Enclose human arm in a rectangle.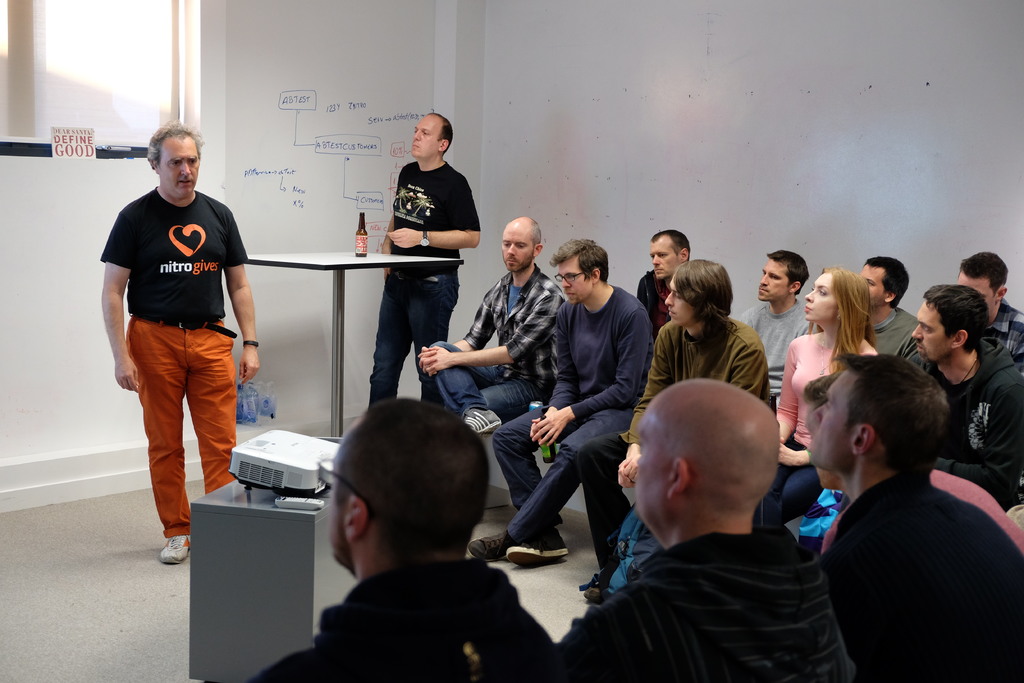
x1=420 y1=292 x2=557 y2=379.
